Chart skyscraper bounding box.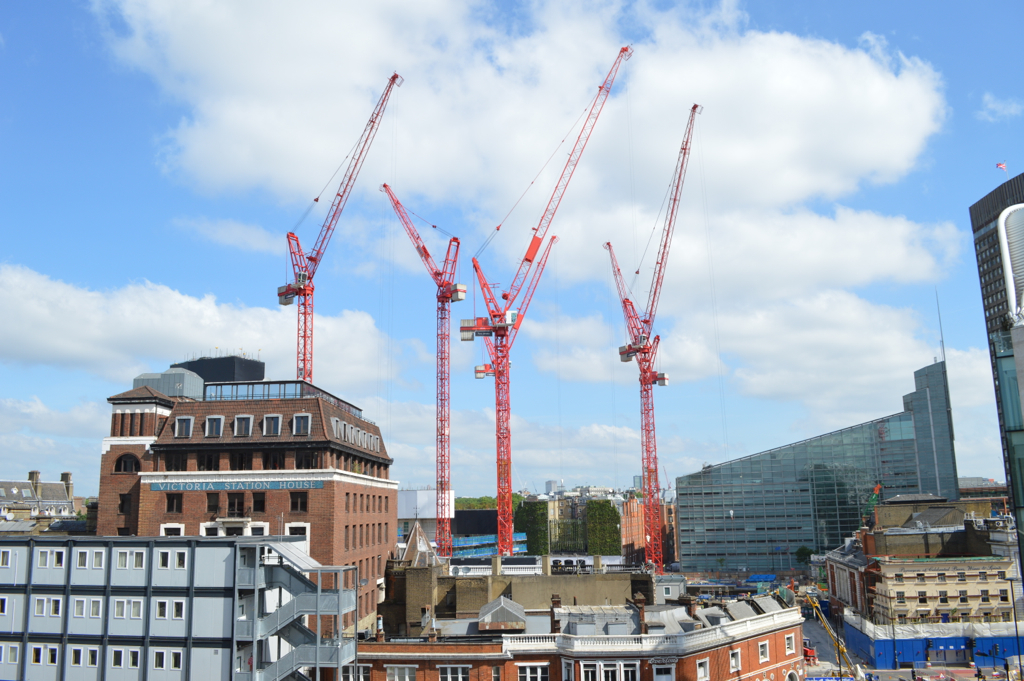
Charted: region(0, 519, 365, 680).
